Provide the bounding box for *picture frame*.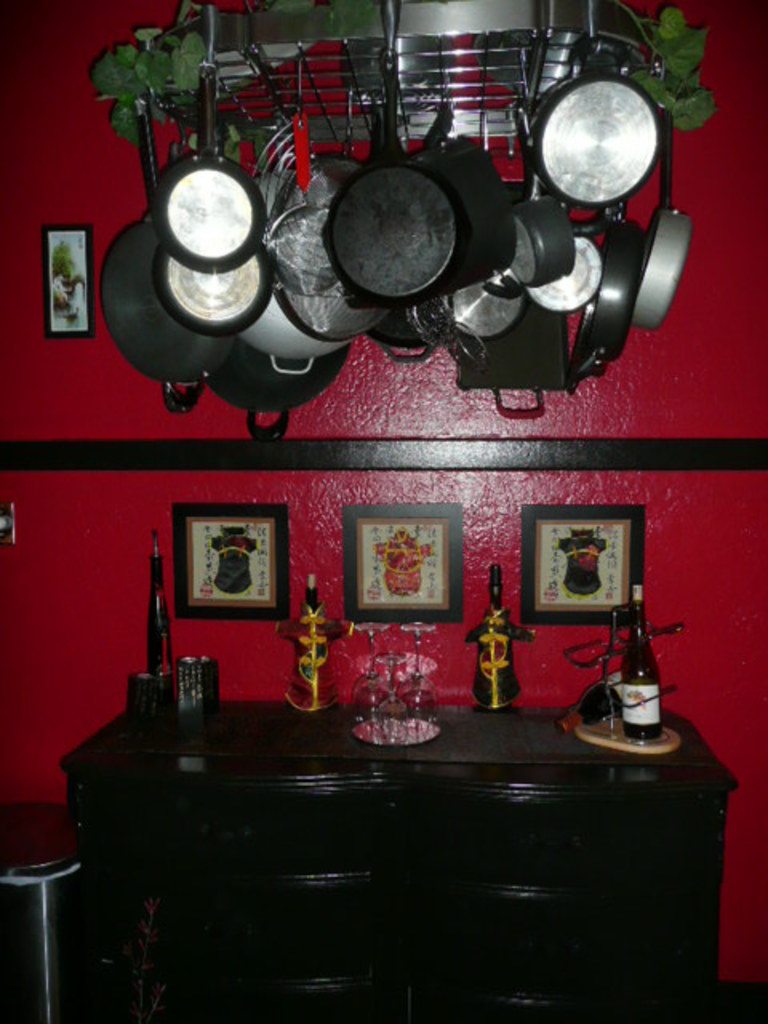
(x1=525, y1=498, x2=666, y2=626).
